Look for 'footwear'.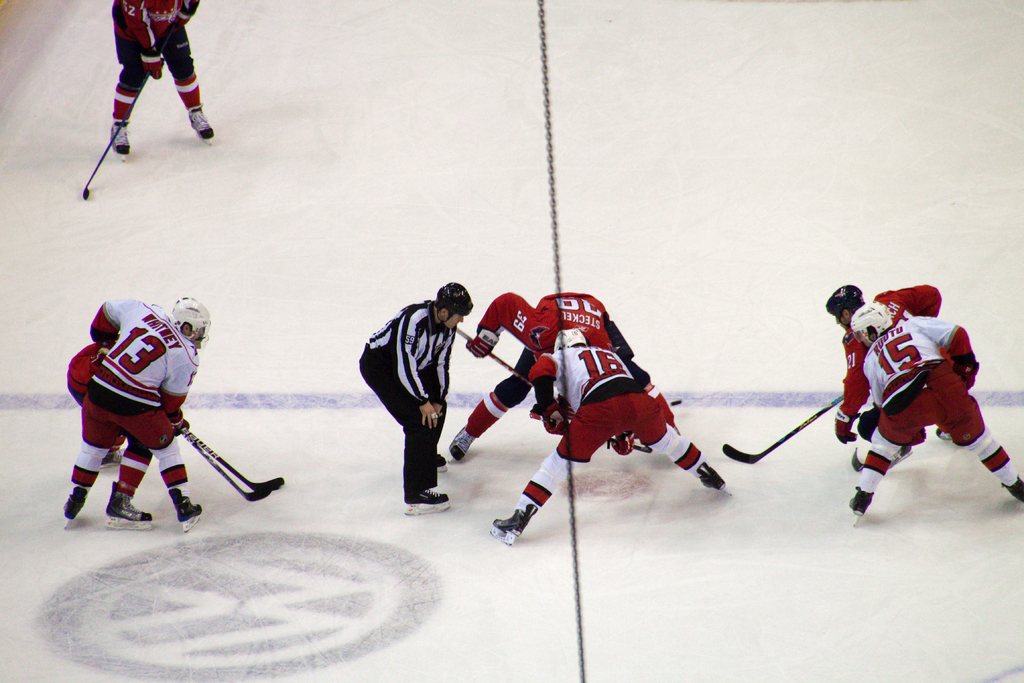
Found: [103,486,153,522].
